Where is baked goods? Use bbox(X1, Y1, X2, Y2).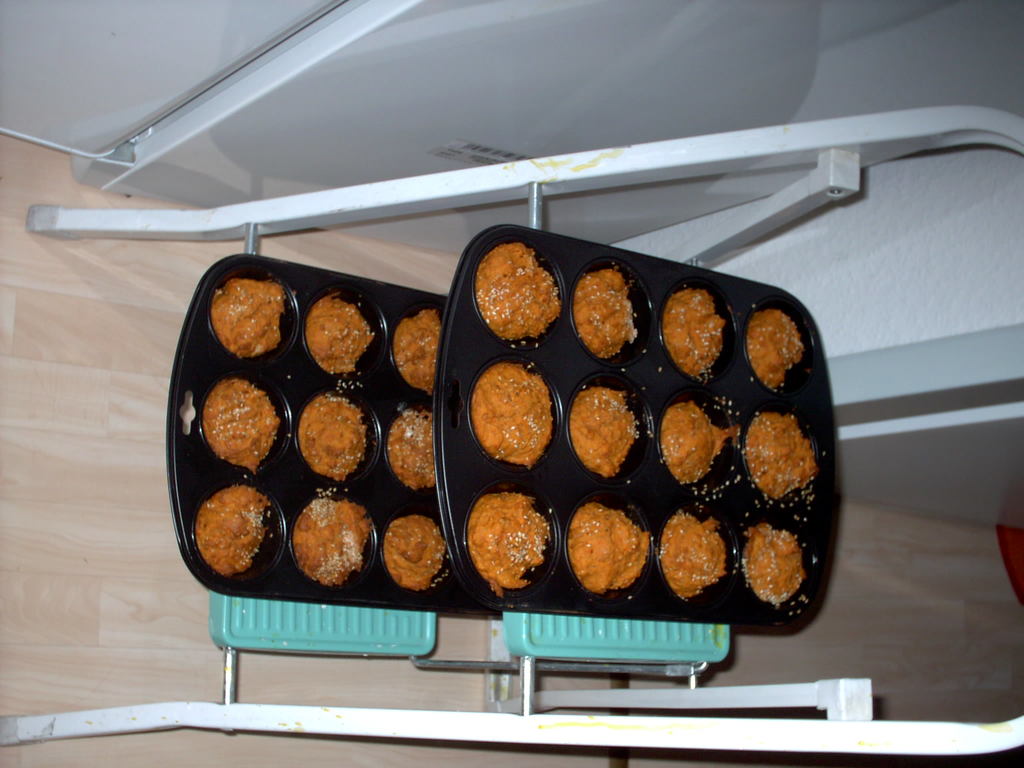
bbox(664, 287, 728, 379).
